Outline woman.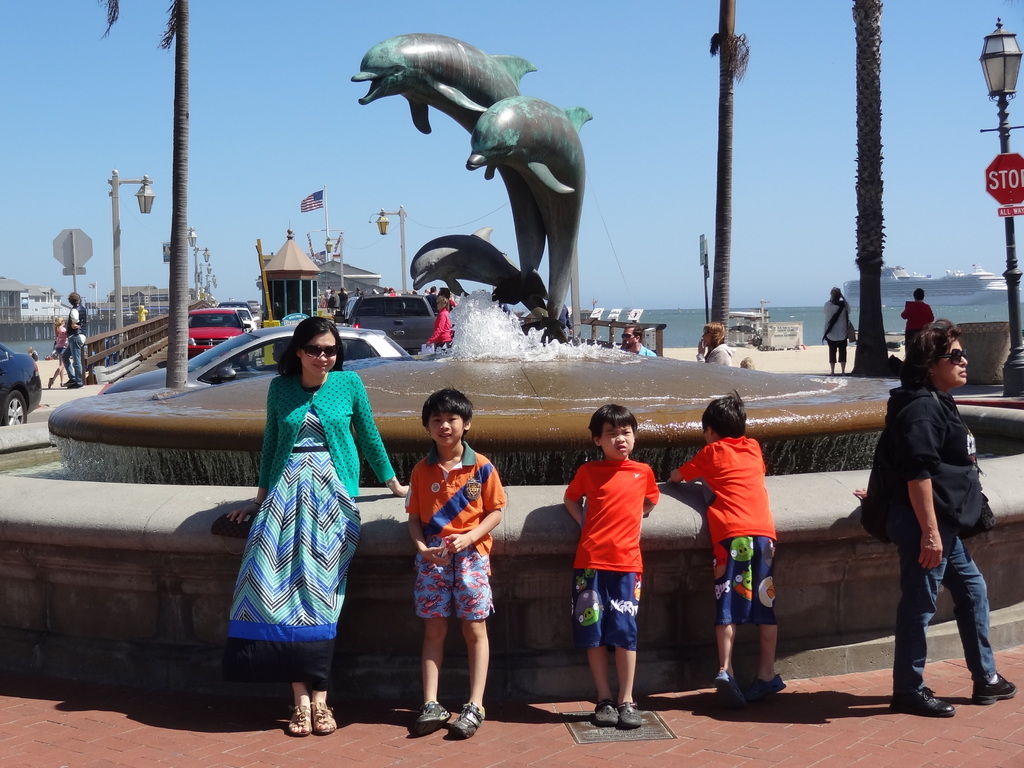
Outline: 222:307:412:733.
